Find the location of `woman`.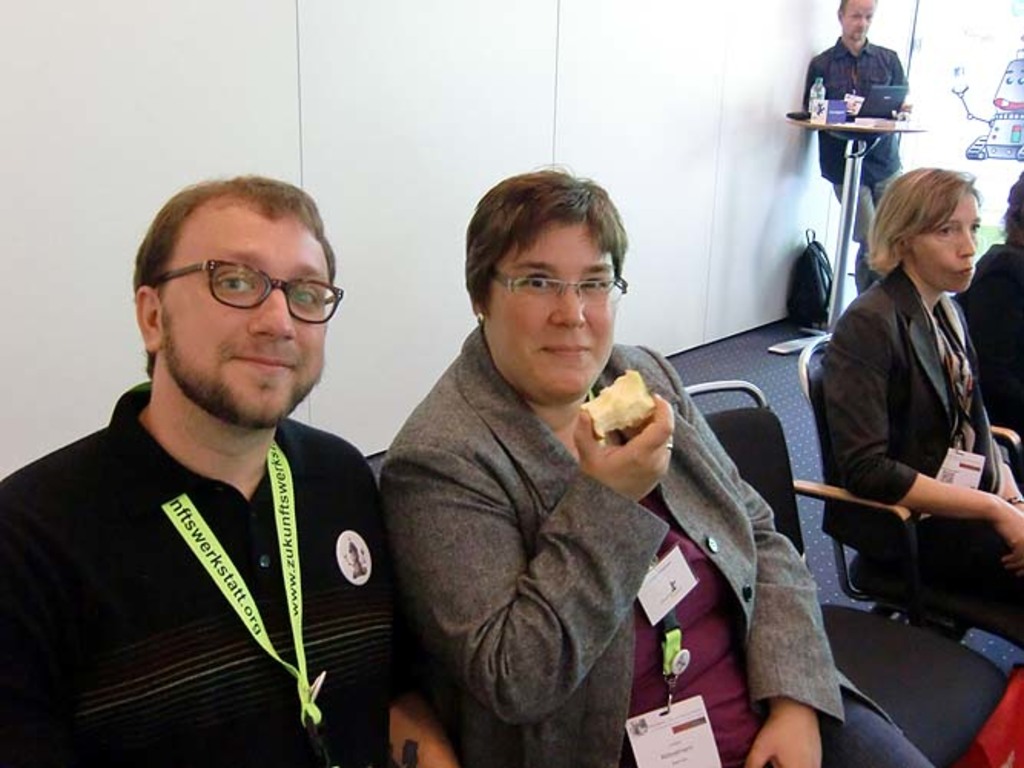
Location: rect(356, 163, 801, 767).
